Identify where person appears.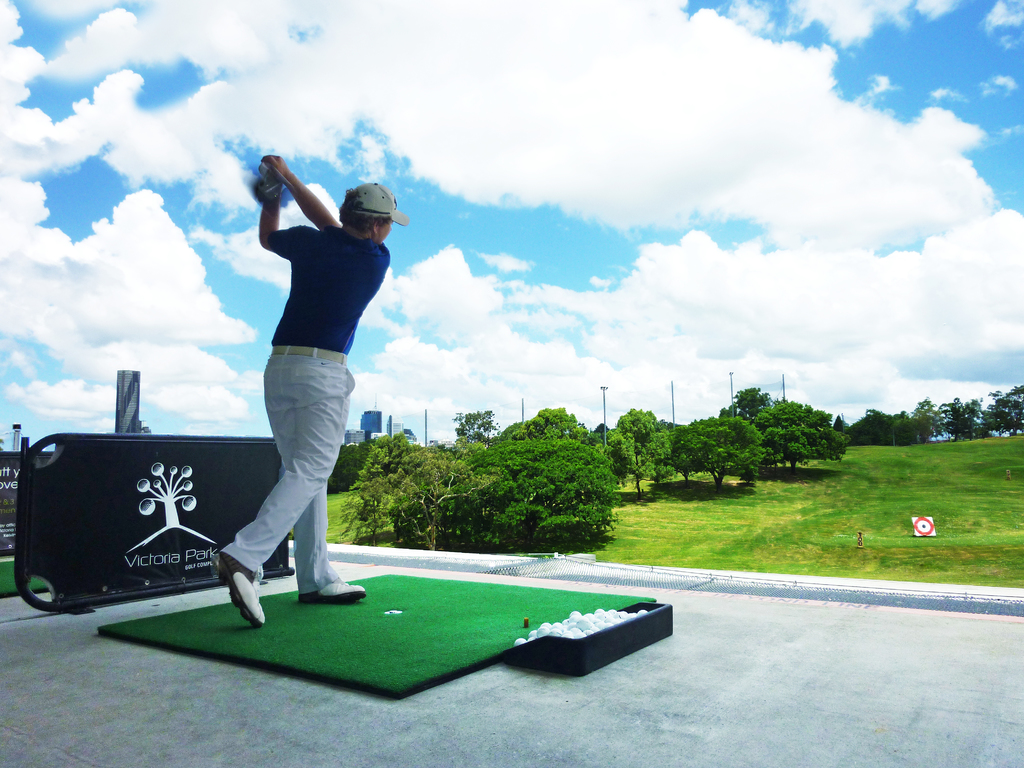
Appears at BBox(221, 115, 390, 640).
